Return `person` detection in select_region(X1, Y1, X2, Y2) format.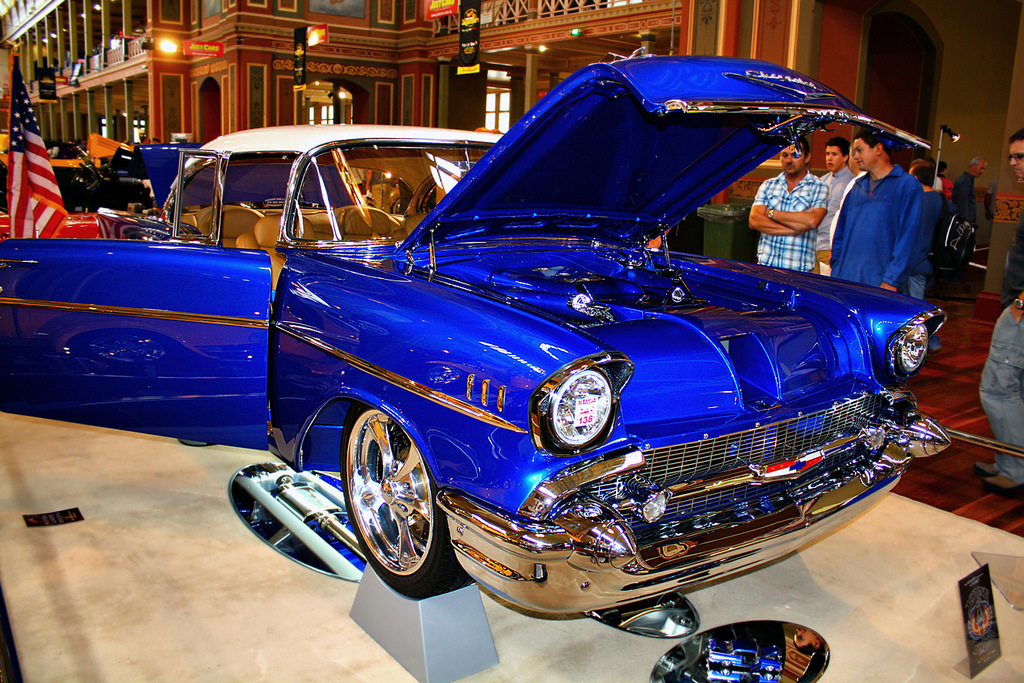
select_region(834, 131, 916, 291).
